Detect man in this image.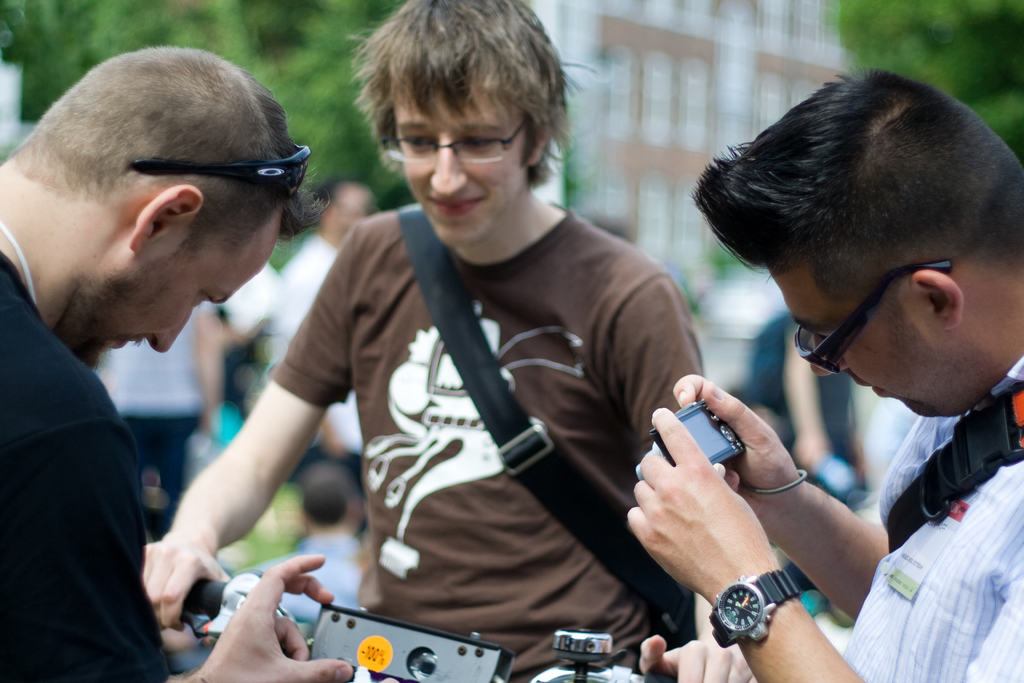
Detection: x1=142, y1=0, x2=763, y2=682.
